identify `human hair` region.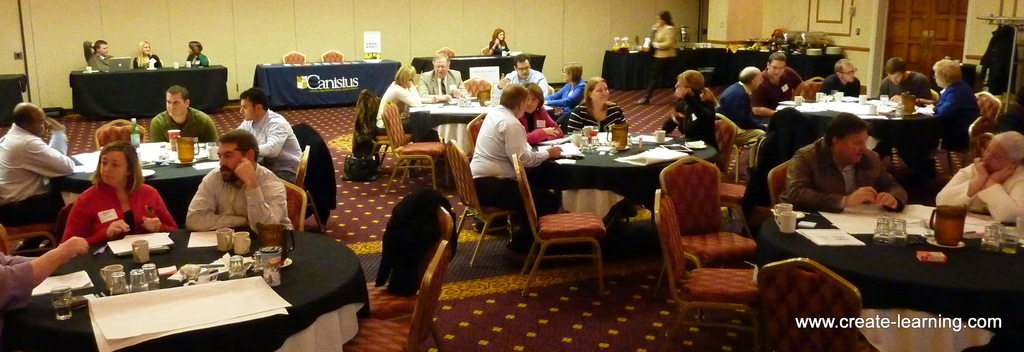
Region: 998, 130, 1023, 160.
